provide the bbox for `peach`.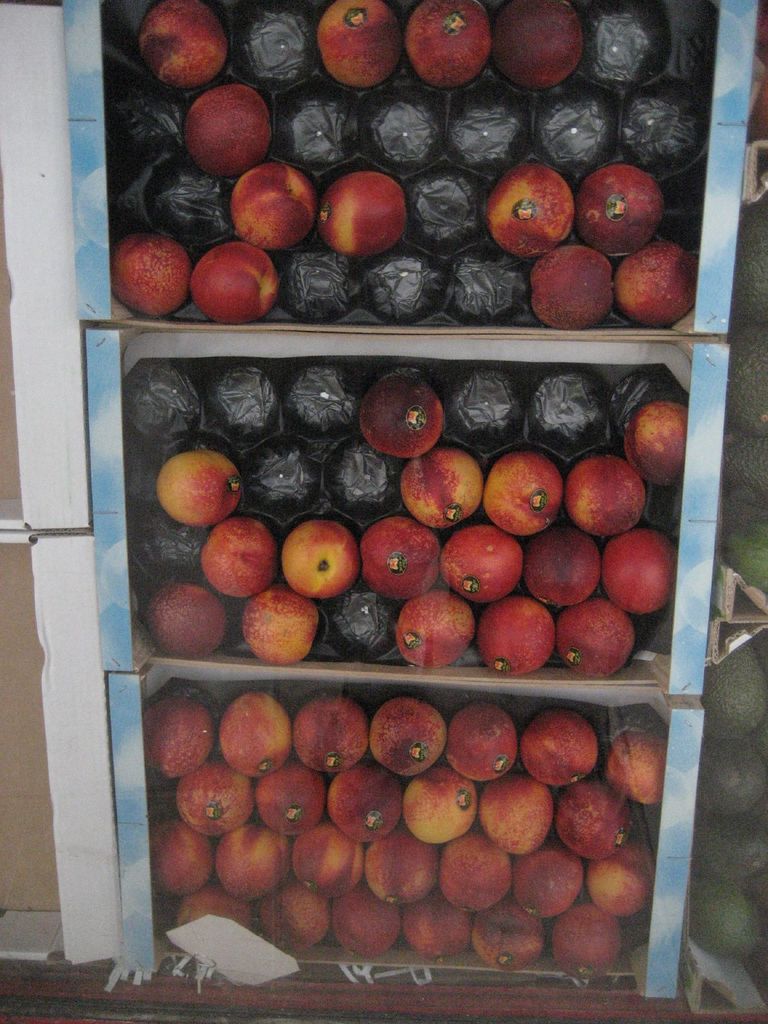
497, 3, 580, 92.
